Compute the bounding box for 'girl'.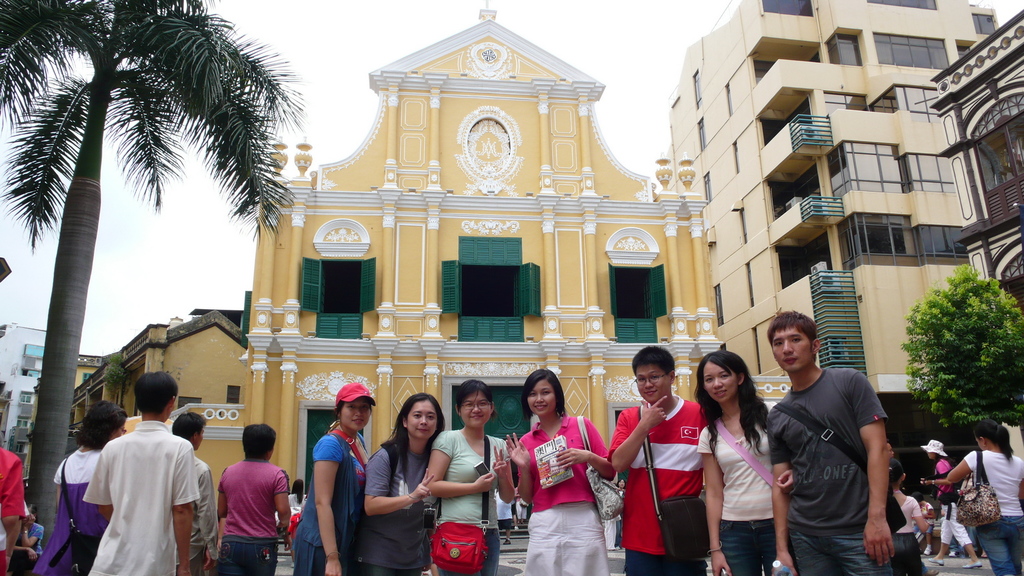
detection(425, 382, 519, 575).
